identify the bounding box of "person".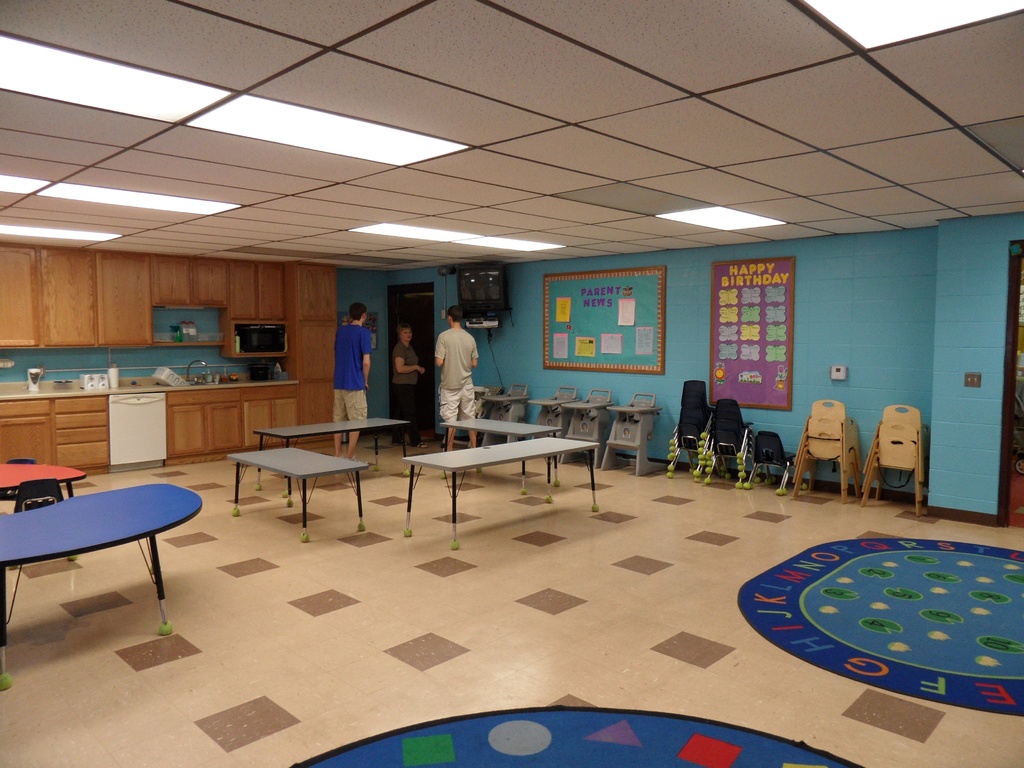
pyautogui.locateOnScreen(431, 310, 483, 451).
